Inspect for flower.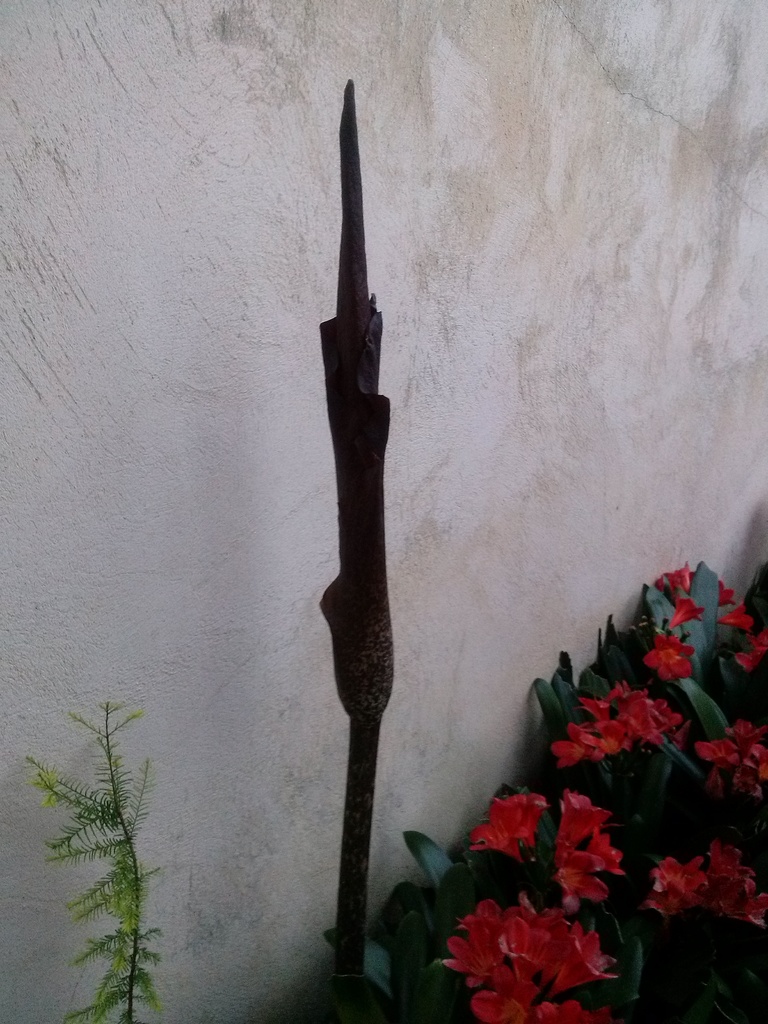
Inspection: <region>737, 629, 767, 673</region>.
